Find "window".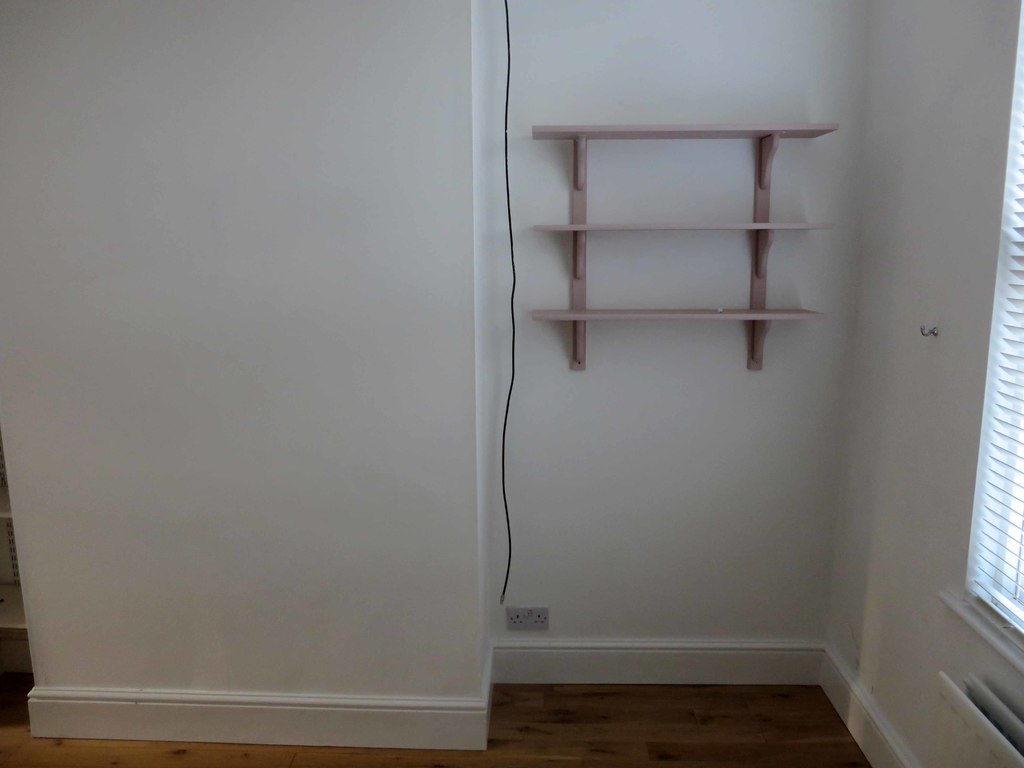
left=936, top=0, right=1023, bottom=673.
